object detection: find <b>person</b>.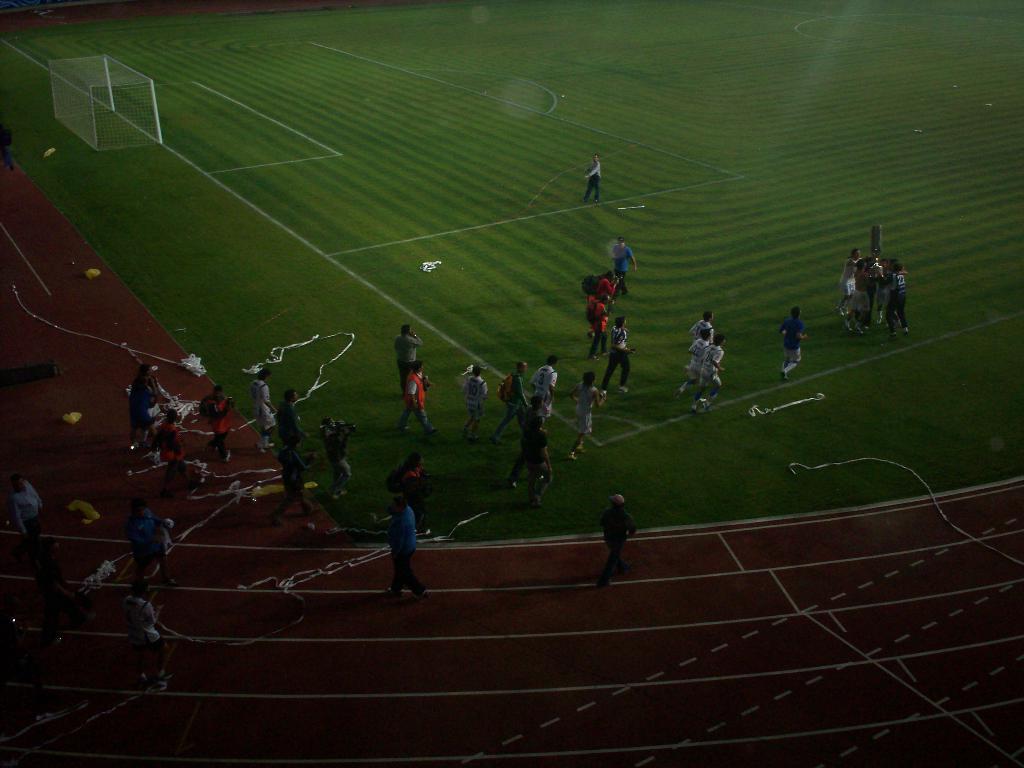
<box>381,494,428,606</box>.
